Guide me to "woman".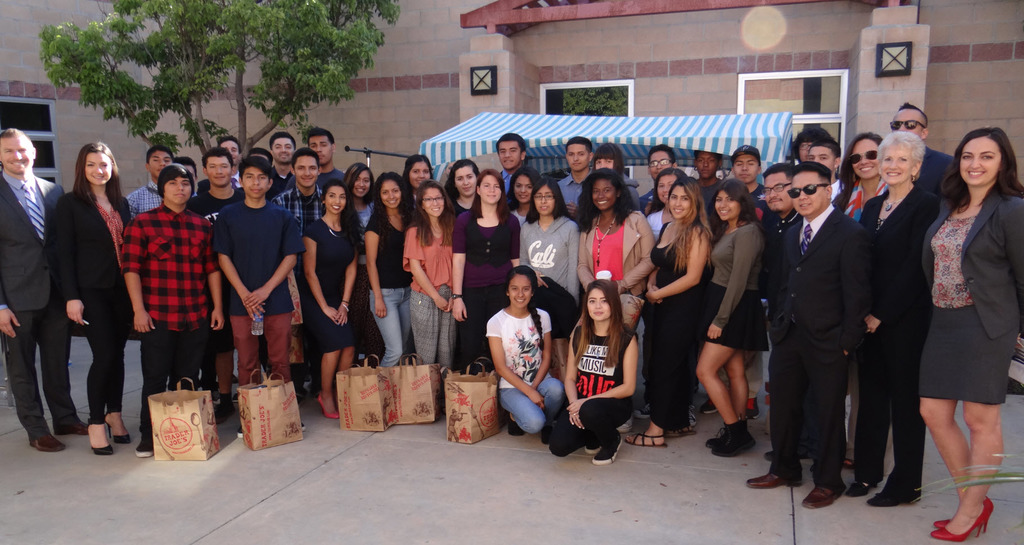
Guidance: [440,156,480,226].
